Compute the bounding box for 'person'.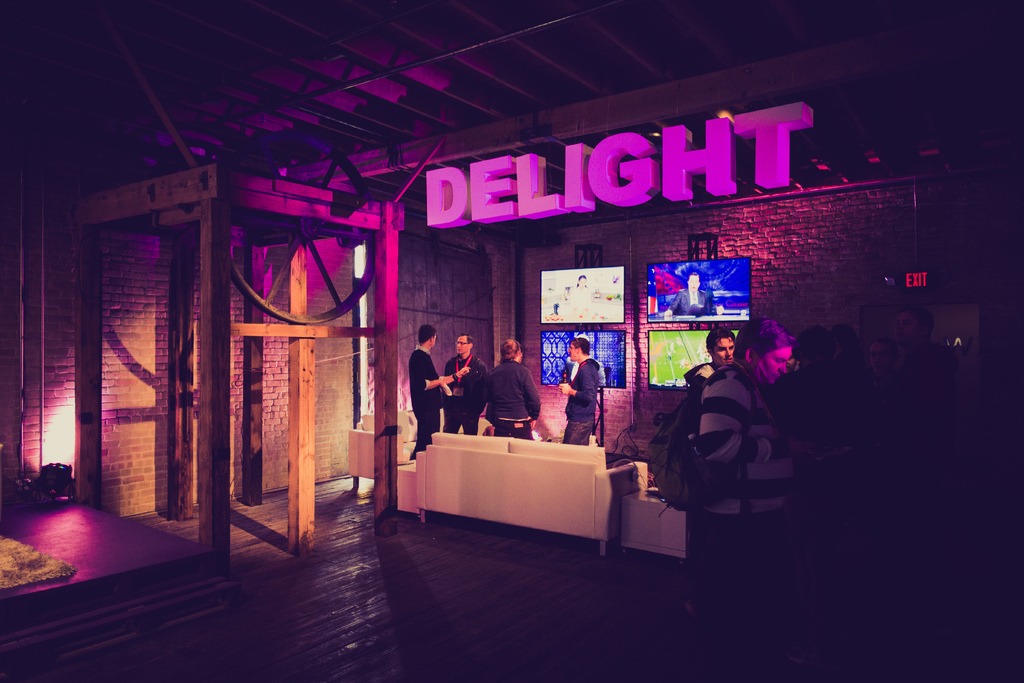
<bbox>438, 333, 490, 433</bbox>.
